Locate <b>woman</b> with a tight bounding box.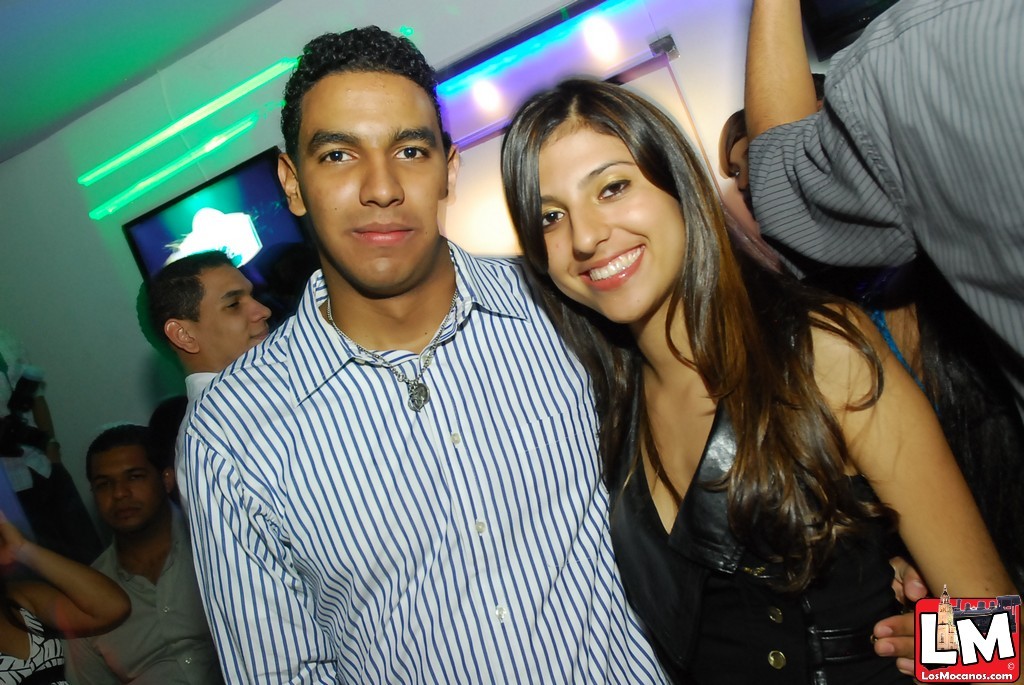
695:103:957:383.
